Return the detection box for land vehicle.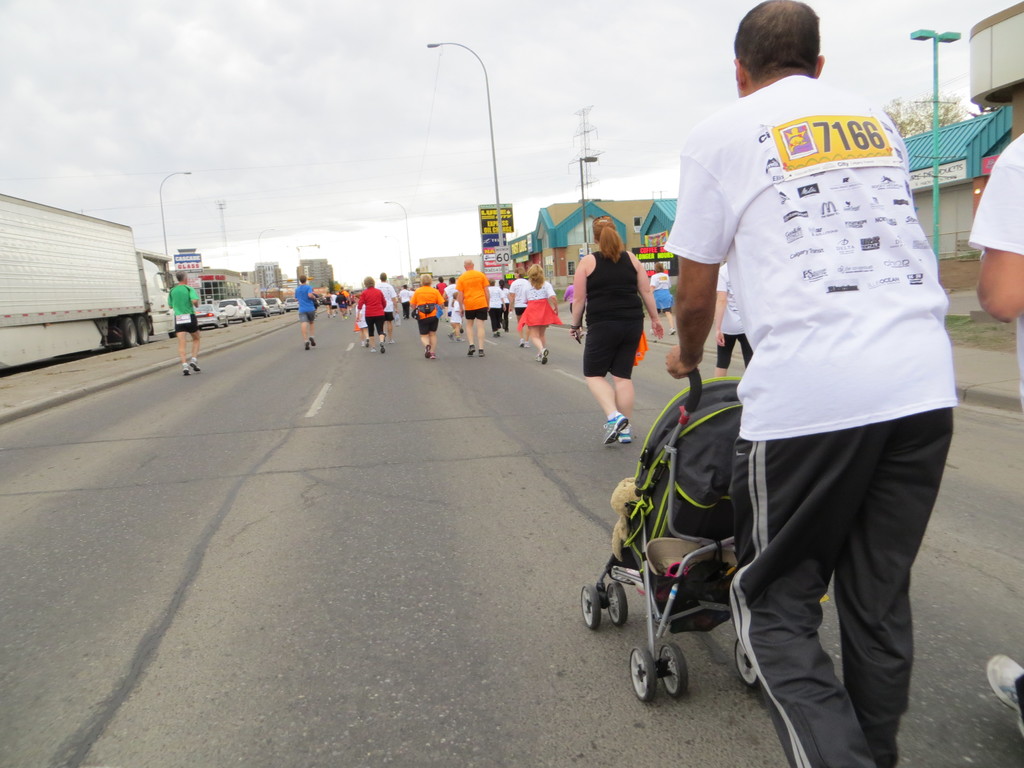
select_region(225, 299, 243, 321).
